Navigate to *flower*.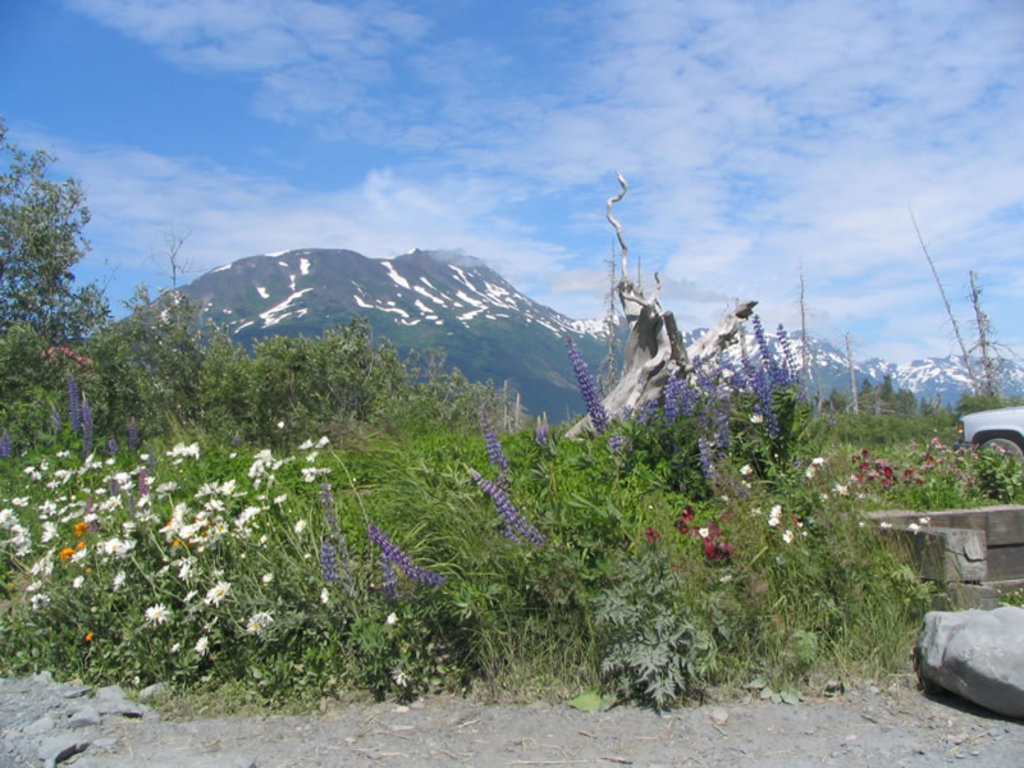
Navigation target: l=780, t=524, r=797, b=543.
